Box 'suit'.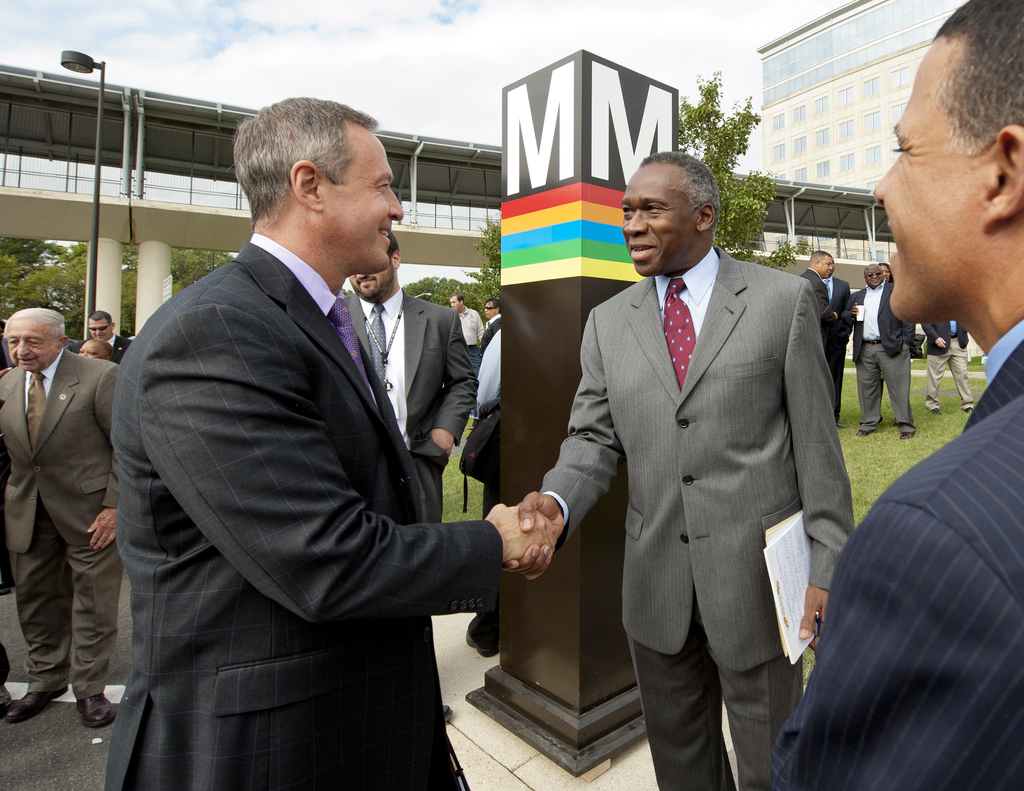
region(922, 319, 968, 353).
